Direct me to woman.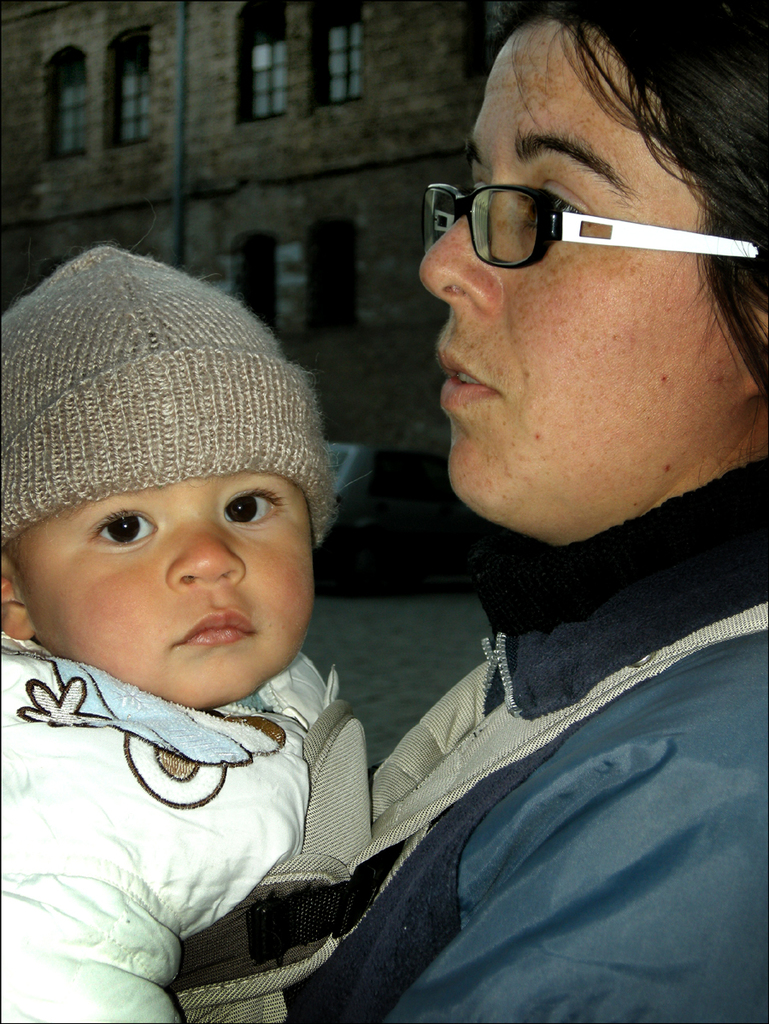
Direction: <box>153,0,768,1023</box>.
